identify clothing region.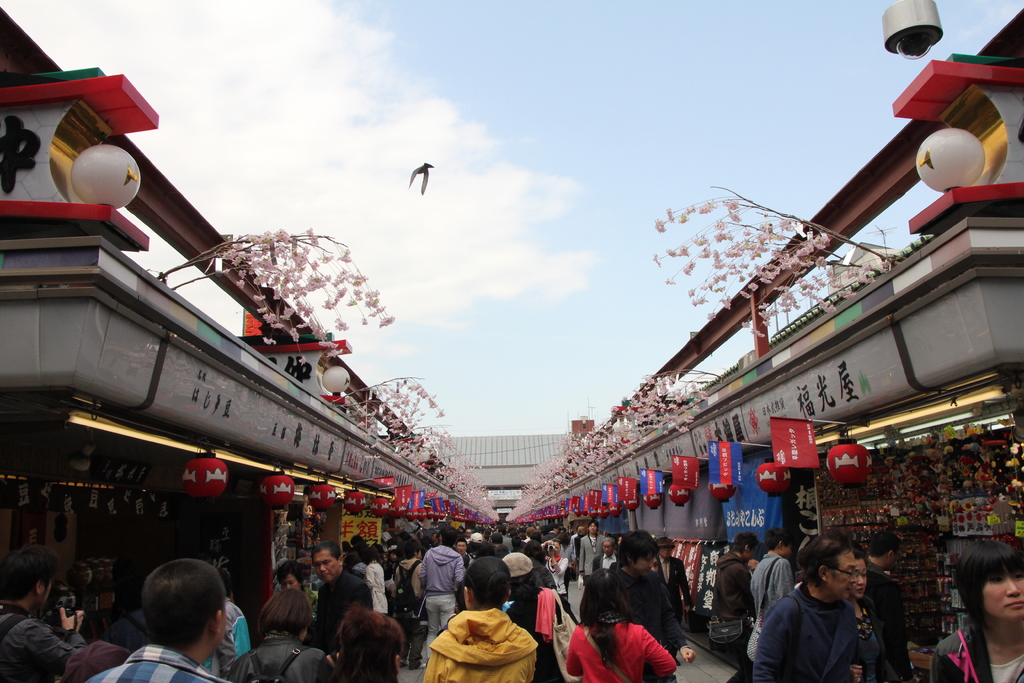
Region: [x1=385, y1=554, x2=423, y2=627].
